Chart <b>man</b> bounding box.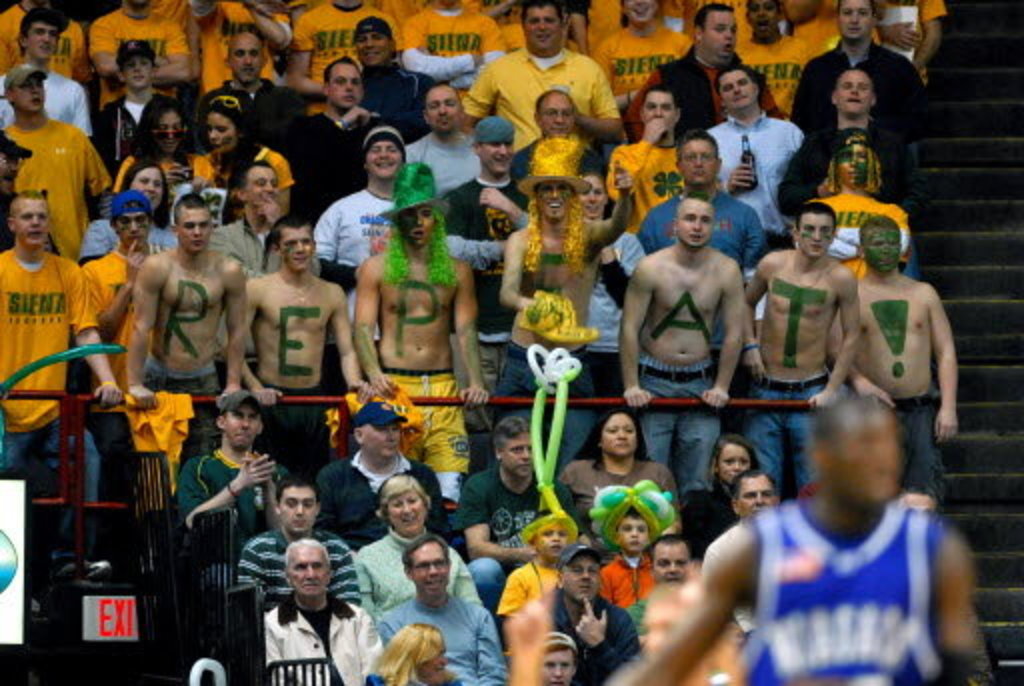
Charted: l=700, t=468, r=782, b=638.
